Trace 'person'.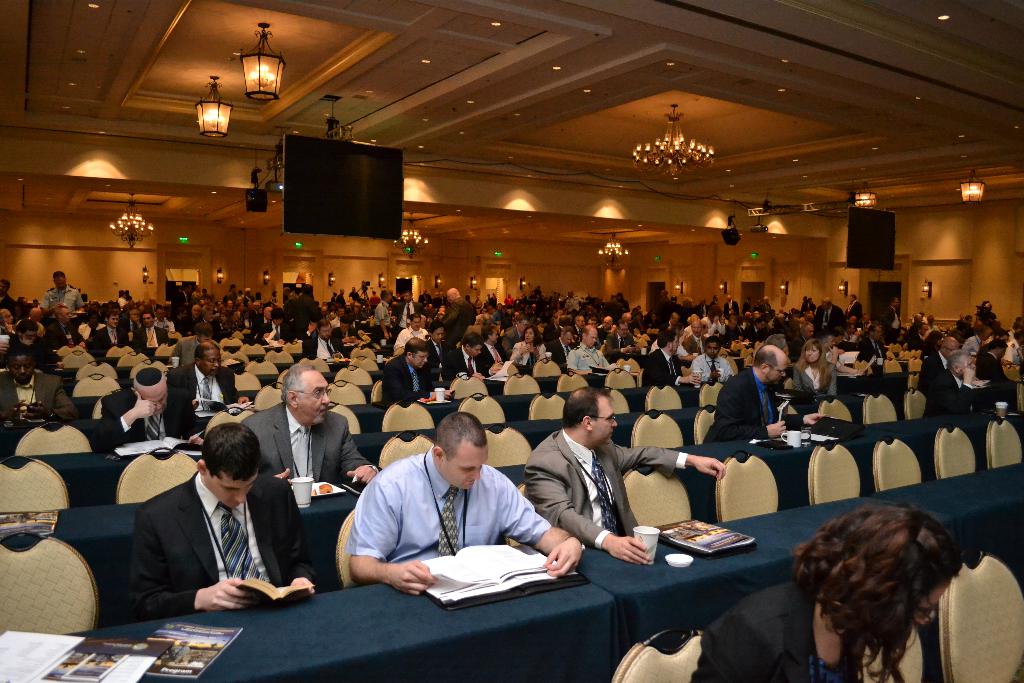
Traced to box=[495, 311, 518, 347].
